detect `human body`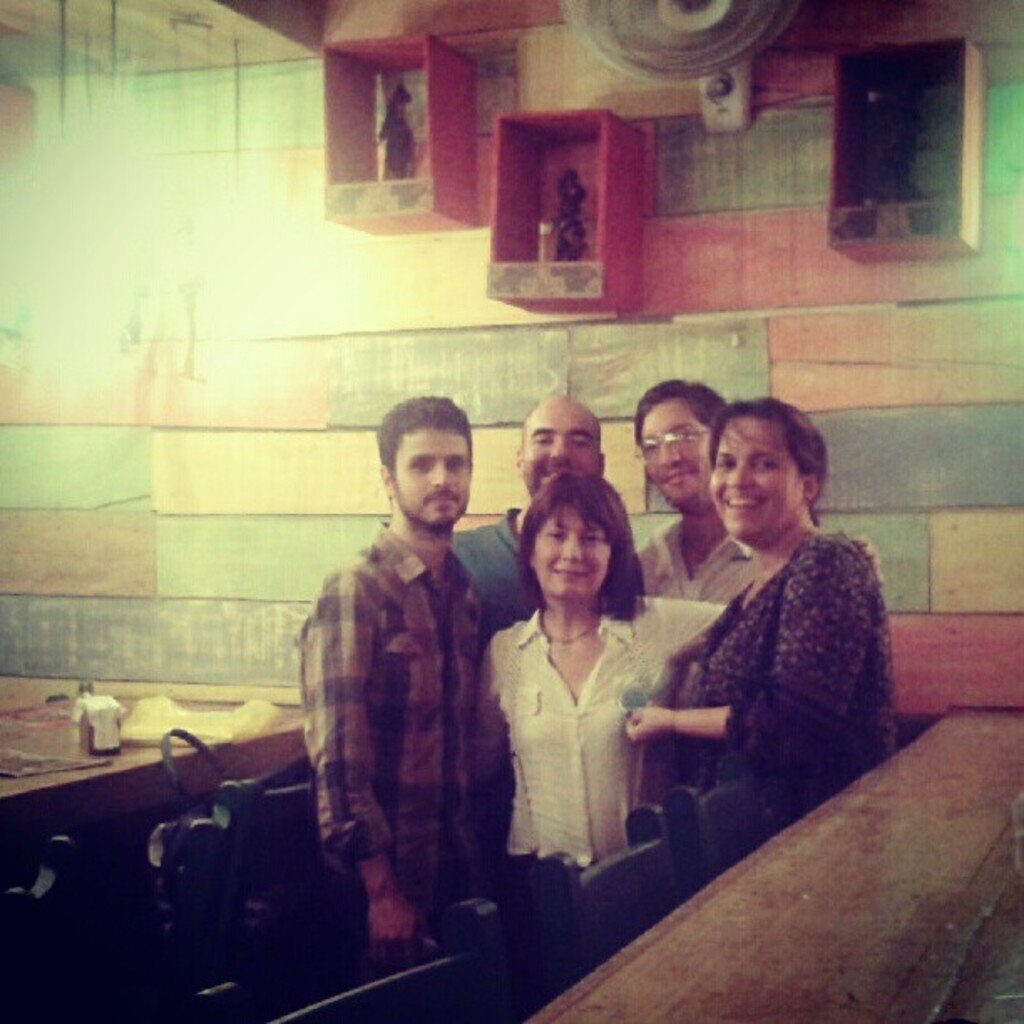
<region>637, 388, 756, 601</region>
